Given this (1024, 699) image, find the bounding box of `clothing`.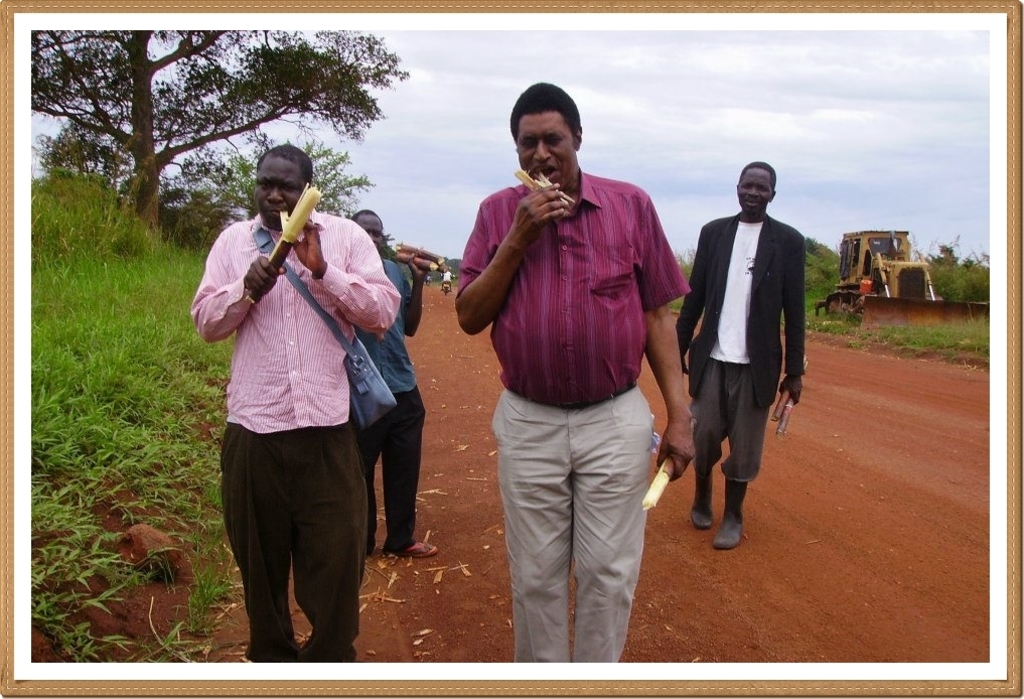
(left=672, top=212, right=803, bottom=411).
